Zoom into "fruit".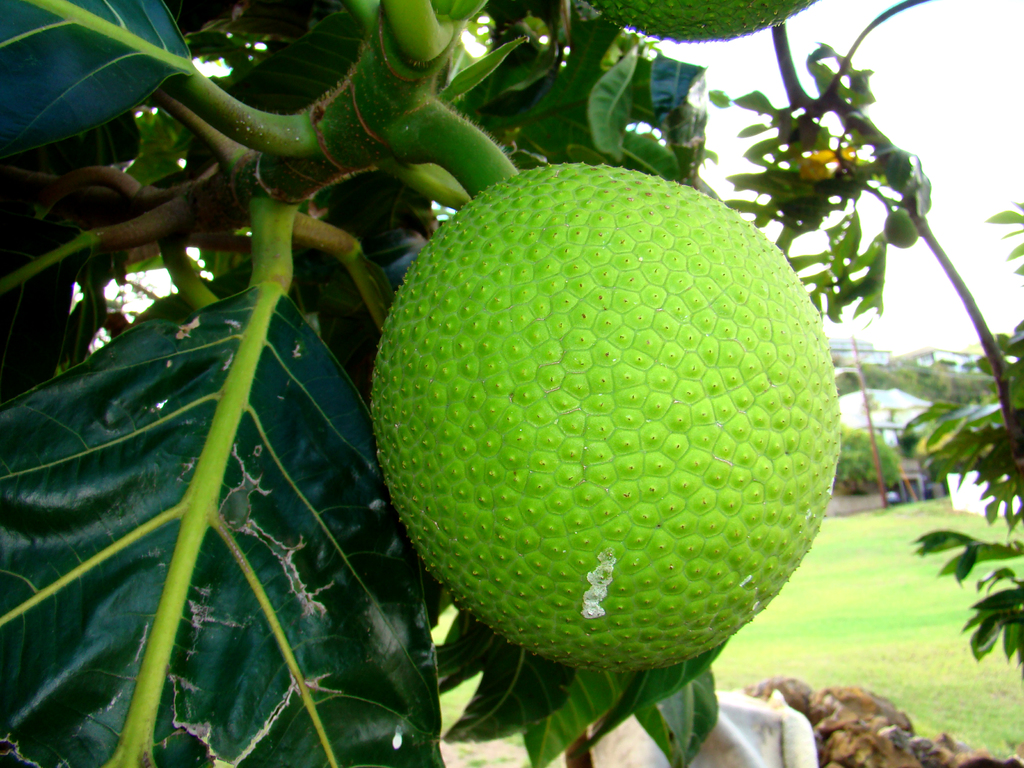
Zoom target: left=364, top=152, right=842, bottom=693.
